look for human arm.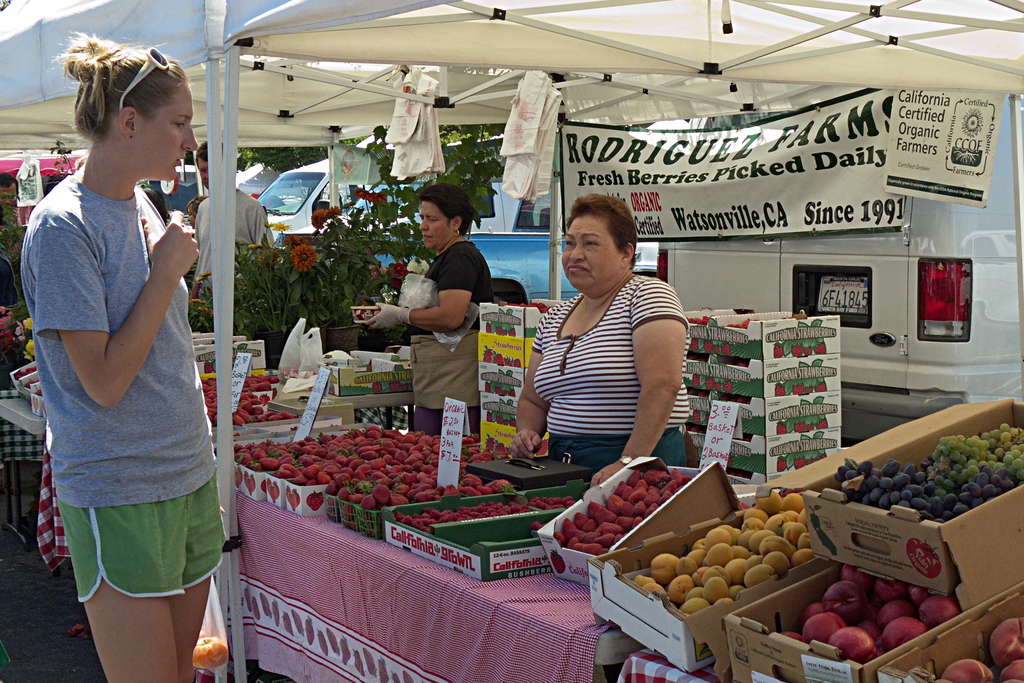
Found: x1=364 y1=249 x2=479 y2=334.
